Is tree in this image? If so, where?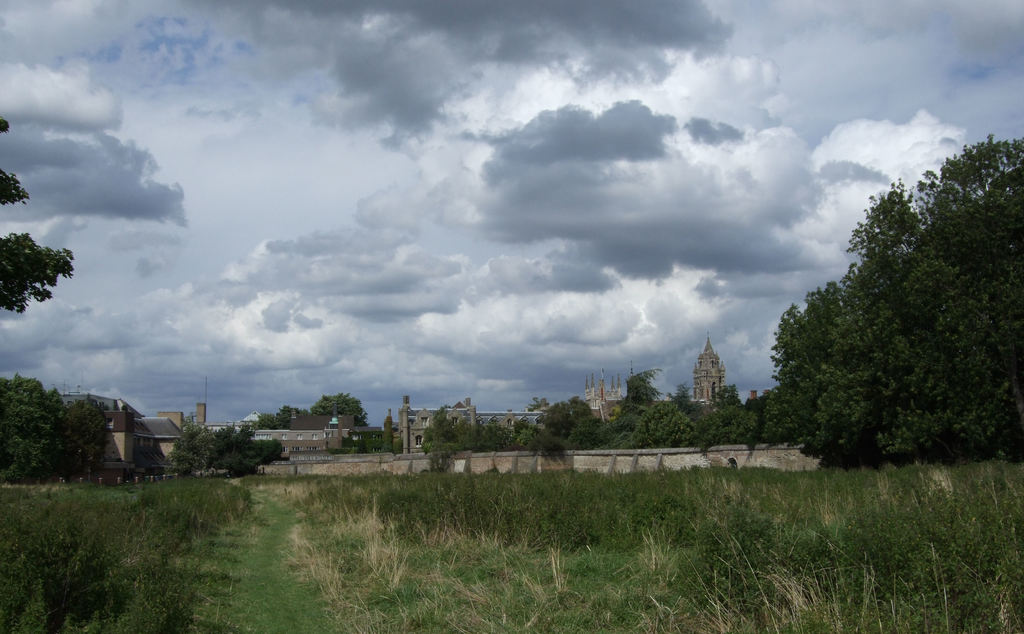
Yes, at <region>540, 394, 594, 440</region>.
